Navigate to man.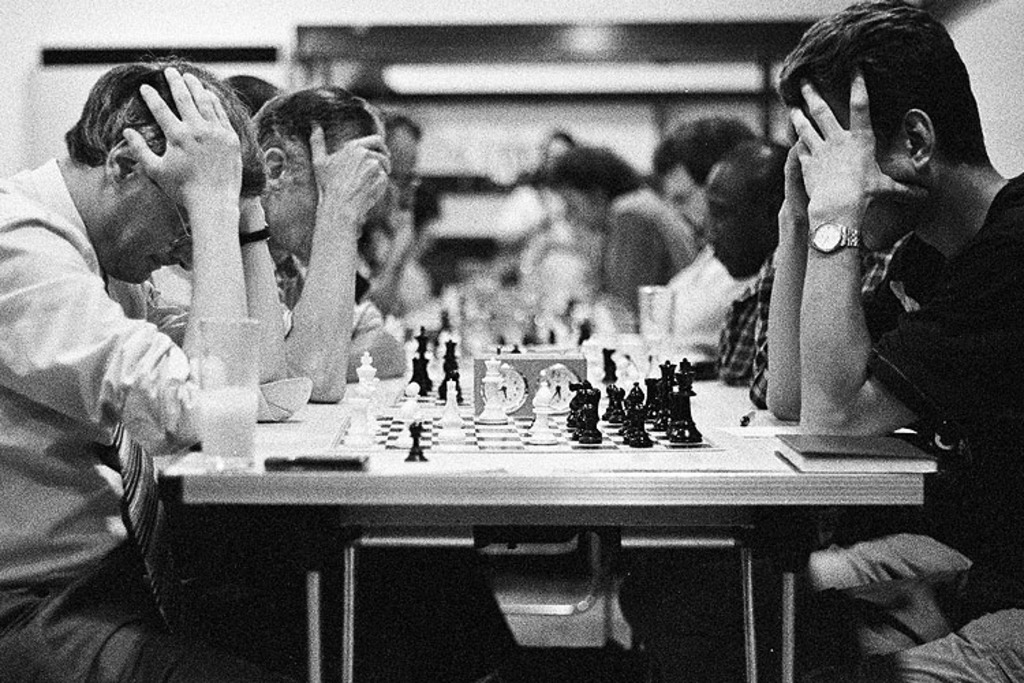
Navigation target: box=[763, 0, 1023, 682].
